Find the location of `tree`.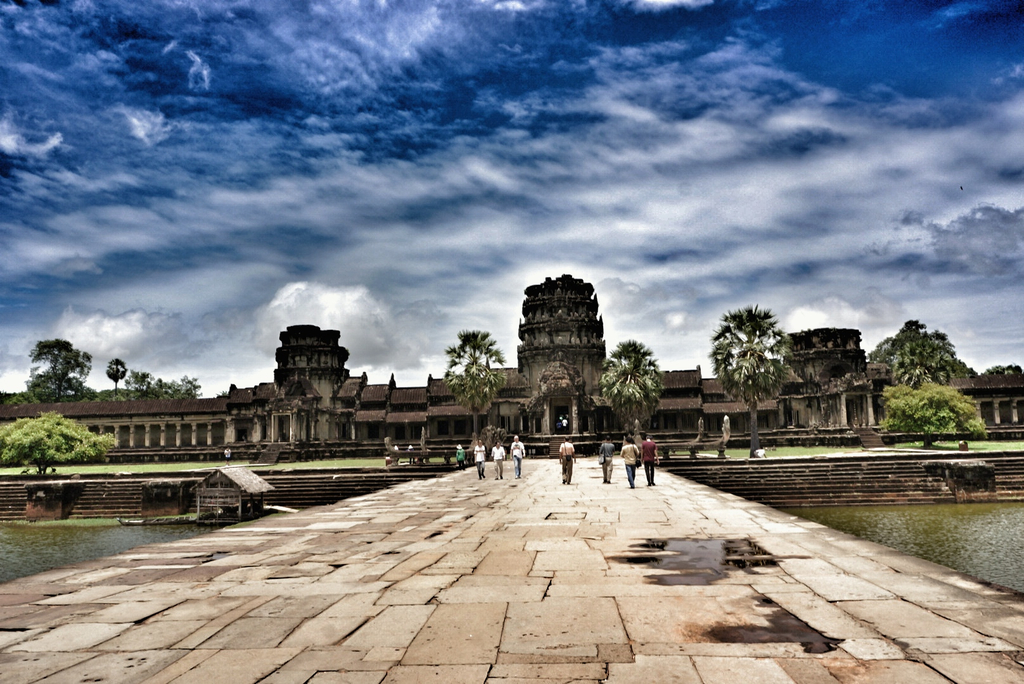
Location: bbox=(440, 323, 504, 441).
